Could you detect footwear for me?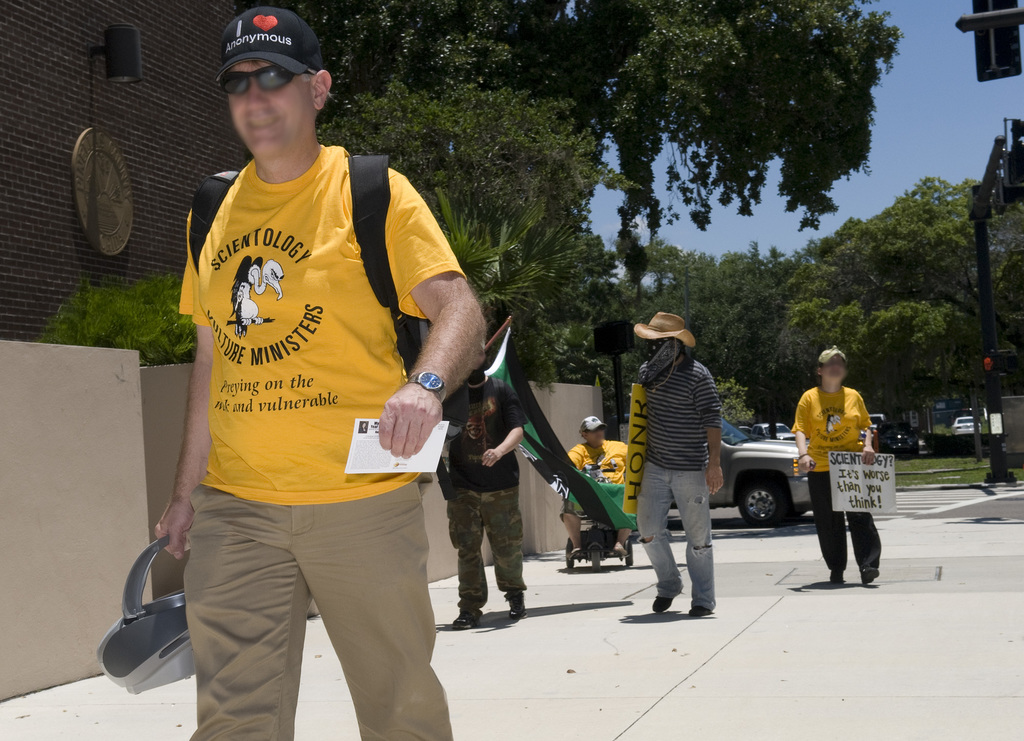
Detection result: (left=513, top=586, right=520, bottom=622).
